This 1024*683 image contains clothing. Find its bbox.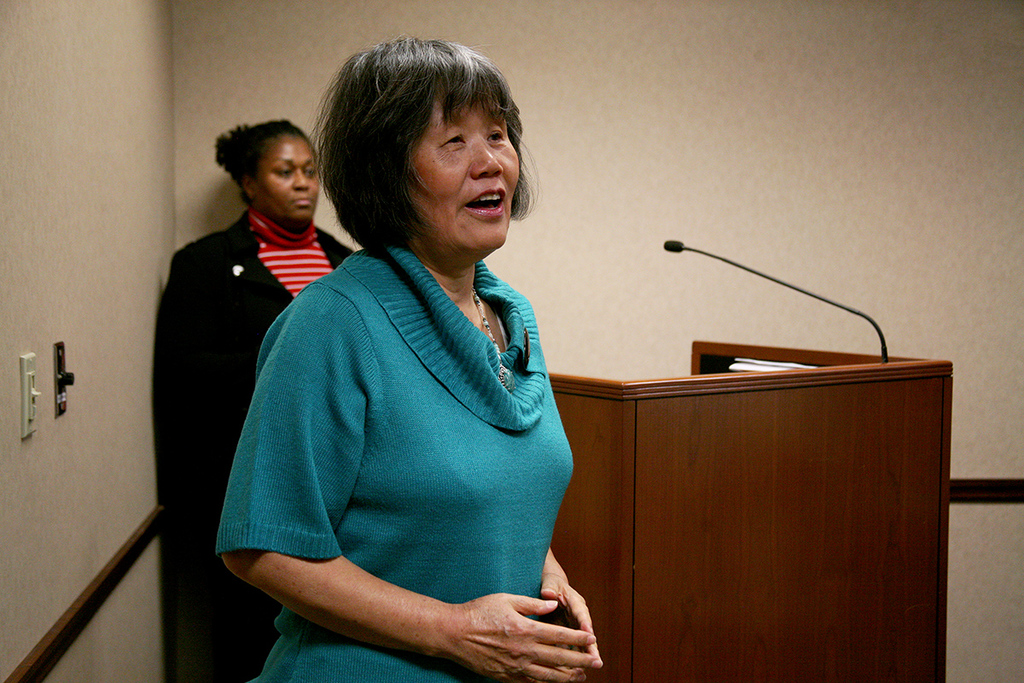
locate(155, 207, 359, 682).
